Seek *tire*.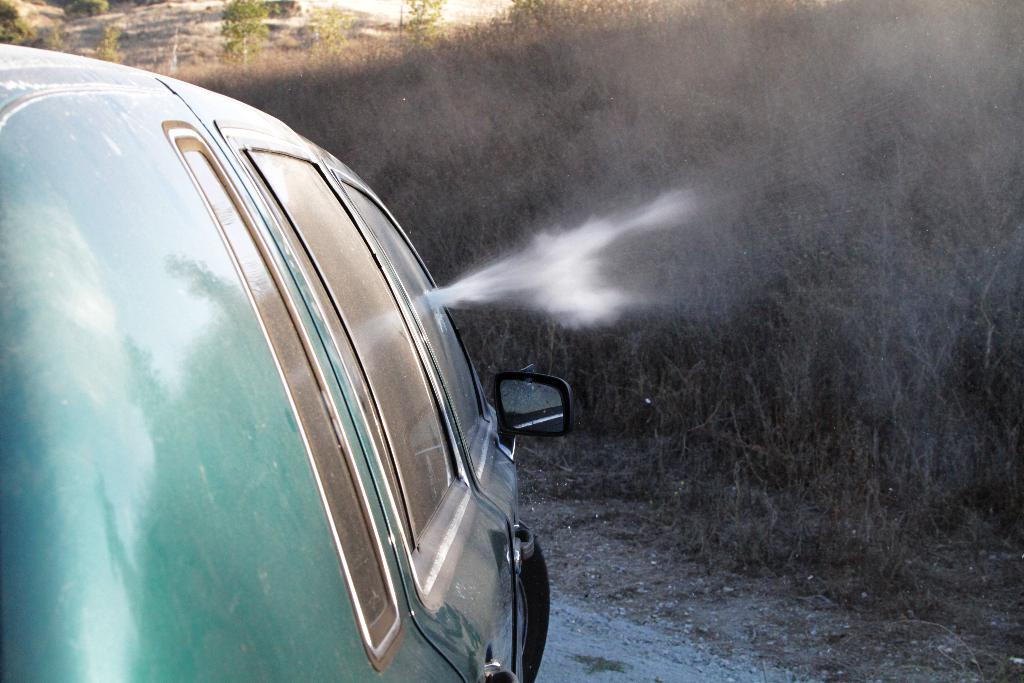
514/529/552/679.
